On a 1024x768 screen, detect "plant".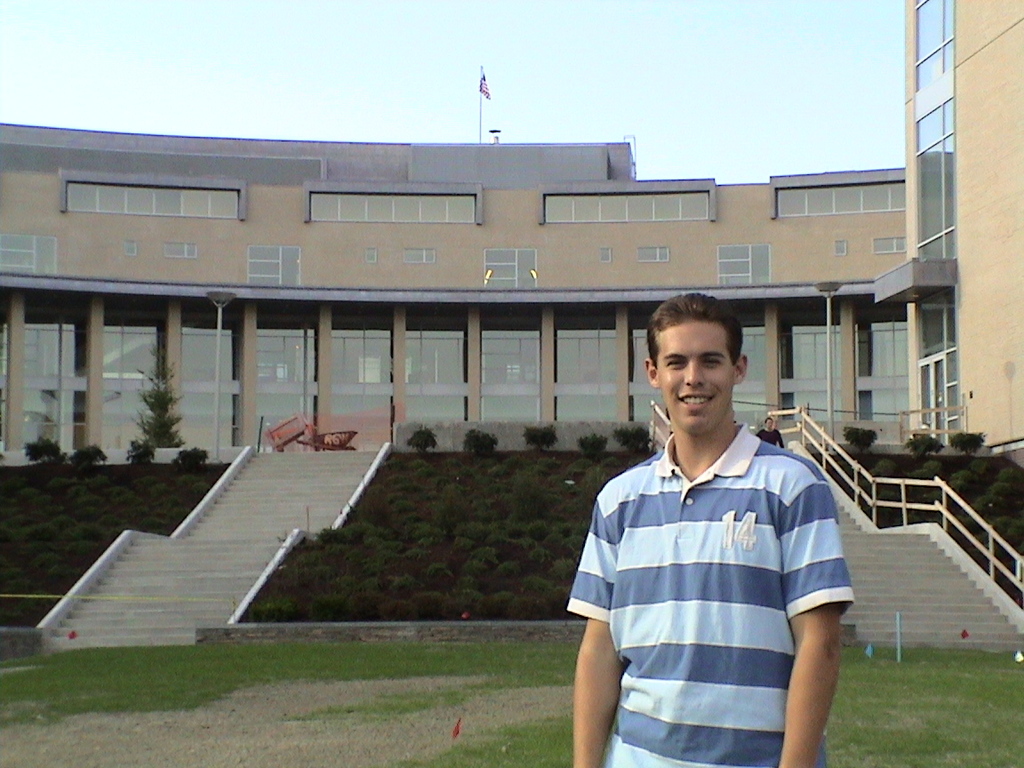
region(577, 425, 609, 454).
